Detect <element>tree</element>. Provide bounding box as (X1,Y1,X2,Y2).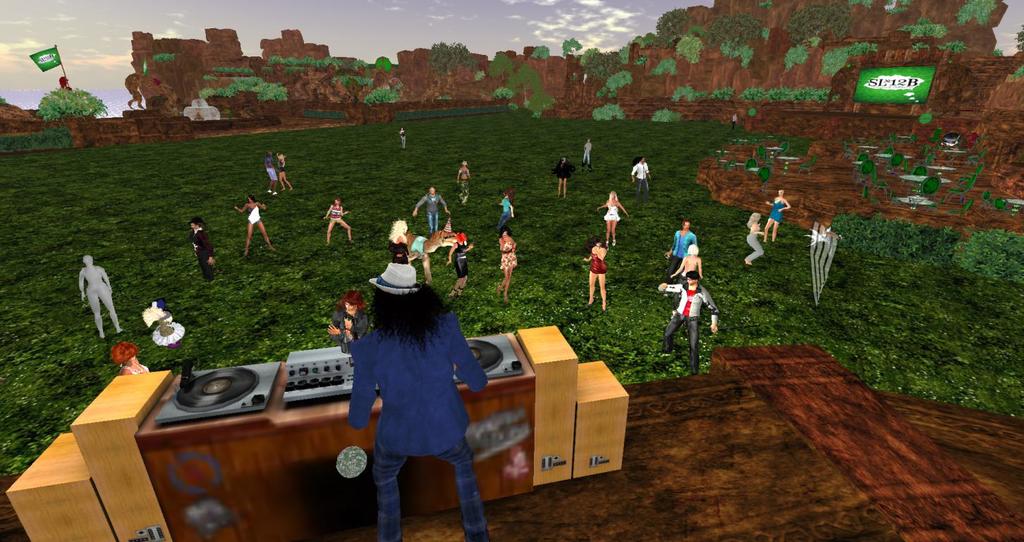
(785,8,846,41).
